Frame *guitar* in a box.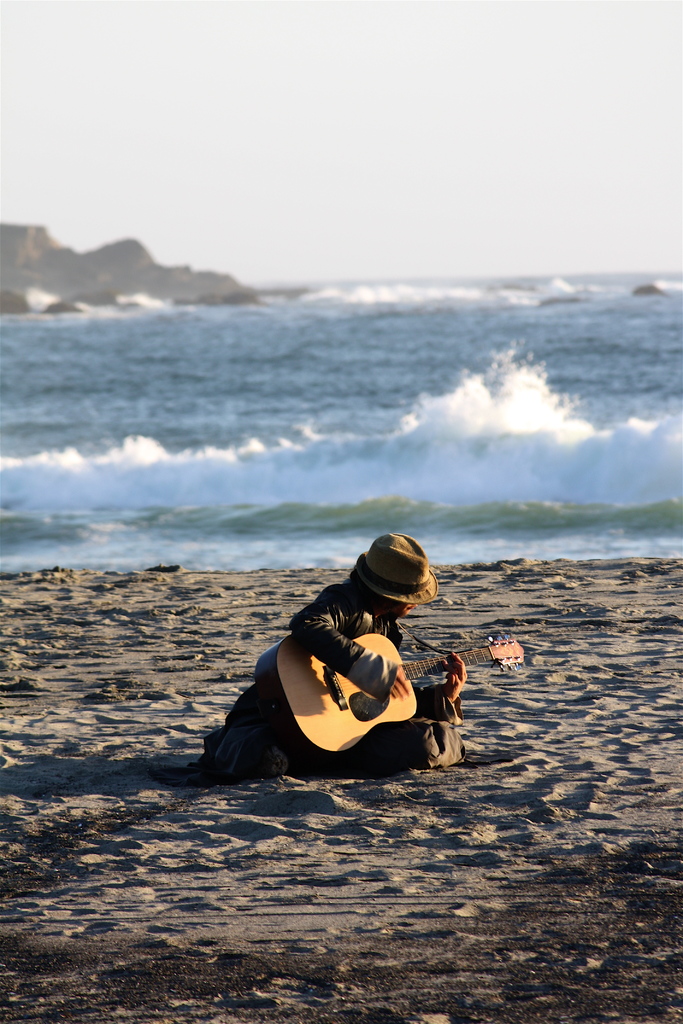
252, 630, 524, 763.
